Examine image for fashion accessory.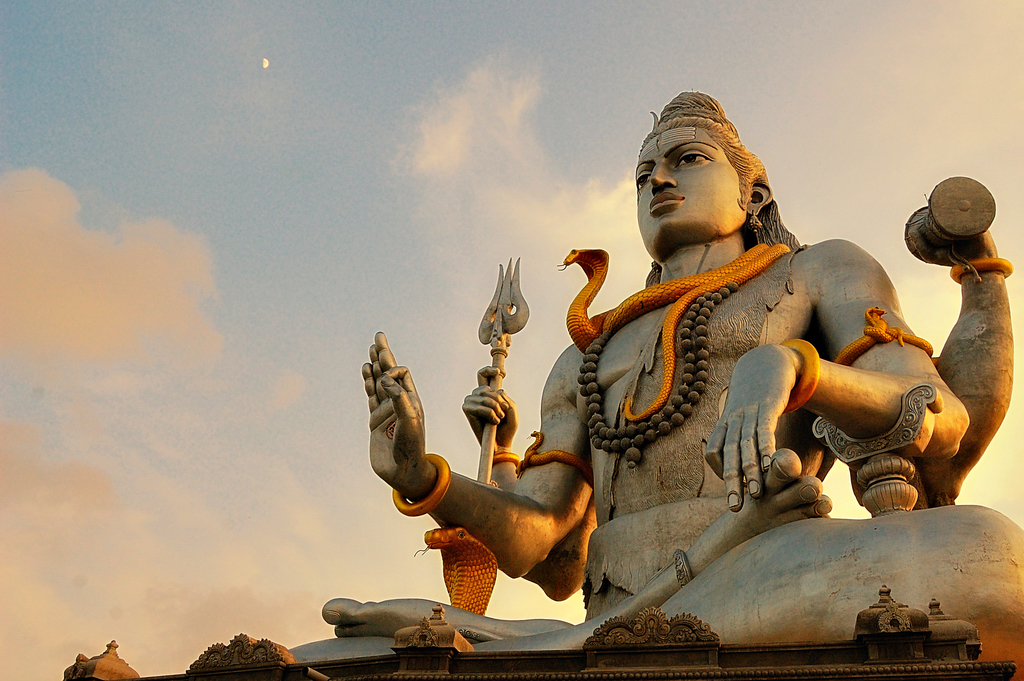
Examination result: locate(513, 427, 597, 482).
